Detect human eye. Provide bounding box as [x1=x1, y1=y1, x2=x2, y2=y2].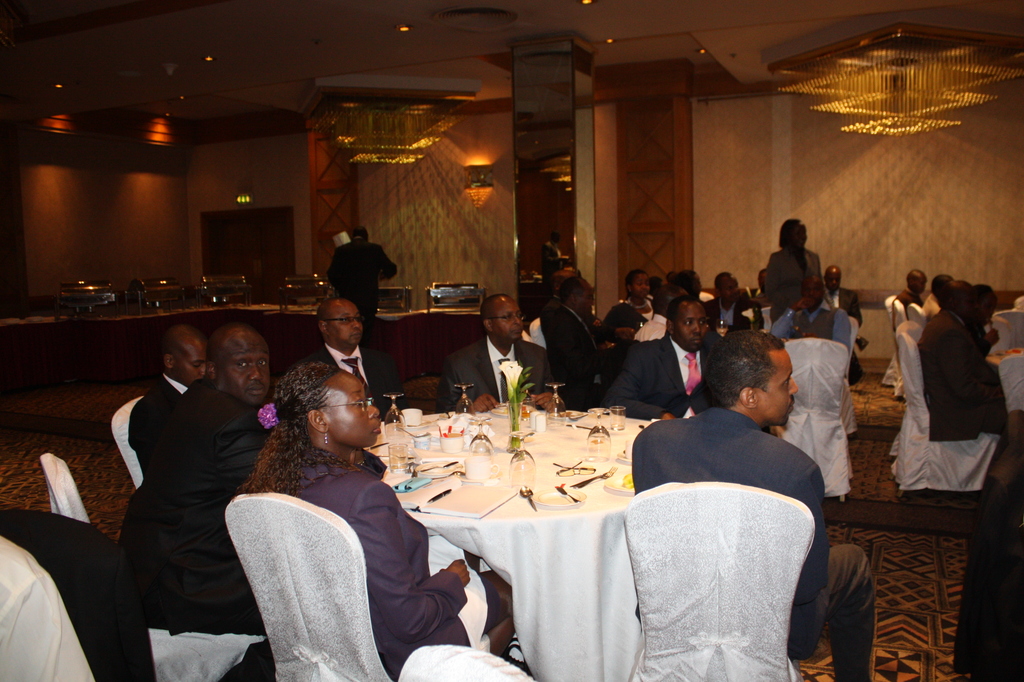
[x1=355, y1=315, x2=361, y2=324].
